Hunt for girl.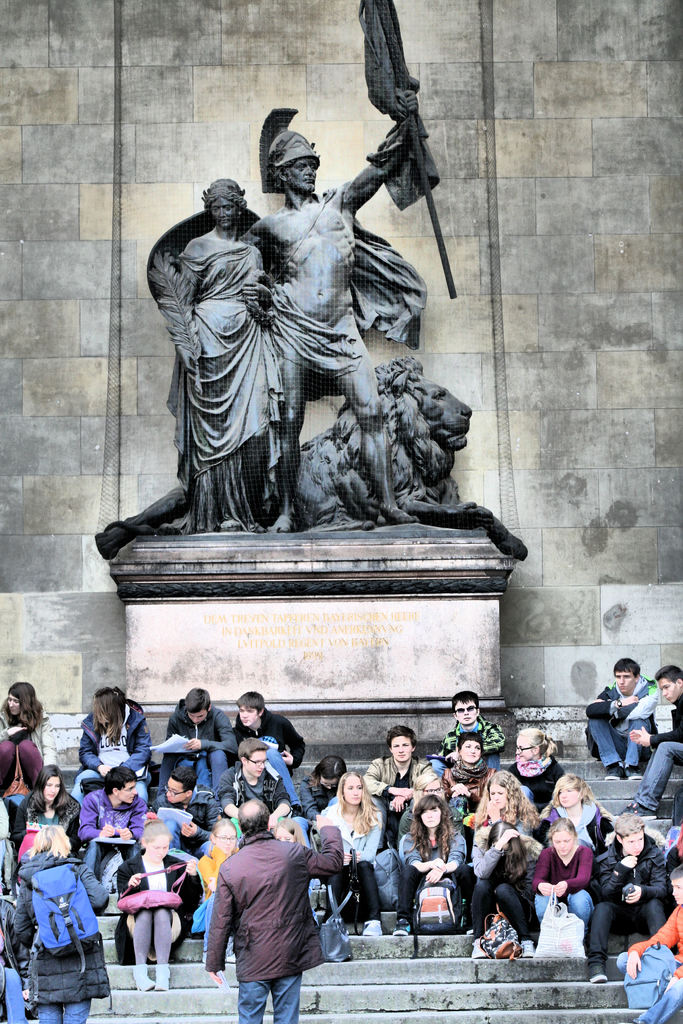
Hunted down at rect(393, 797, 473, 936).
